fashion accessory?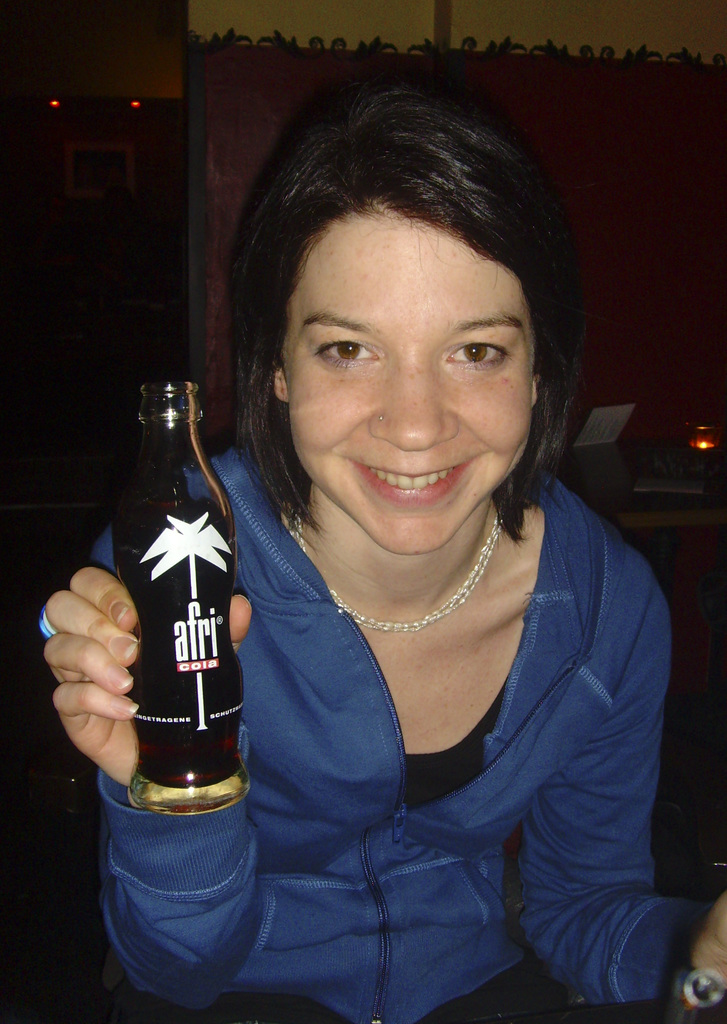
683/956/726/1014
